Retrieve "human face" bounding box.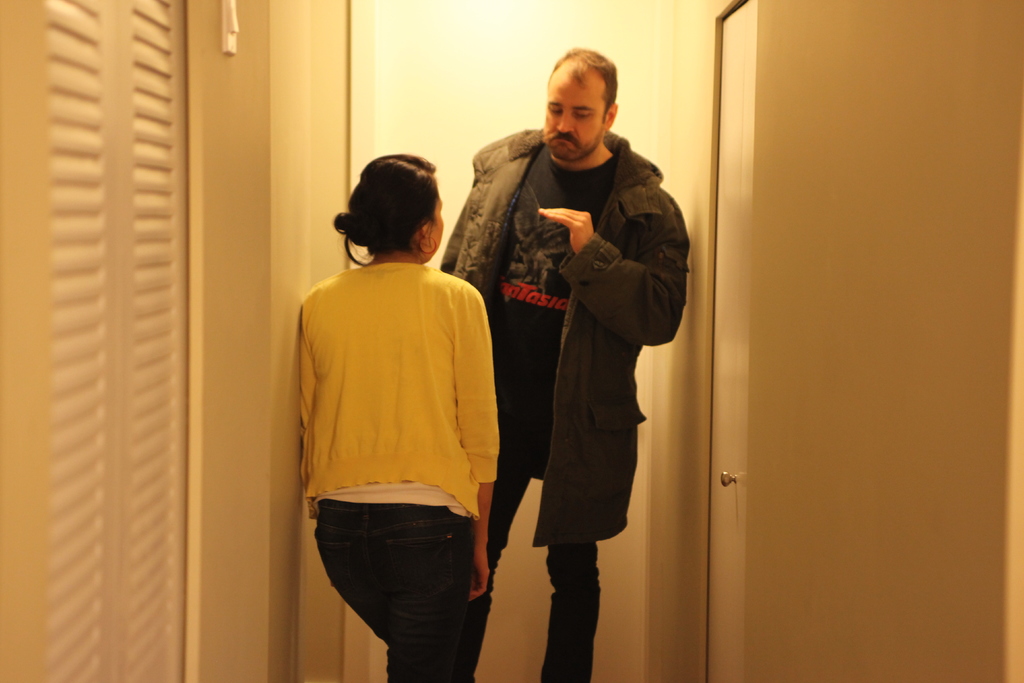
Bounding box: [429,190,443,260].
